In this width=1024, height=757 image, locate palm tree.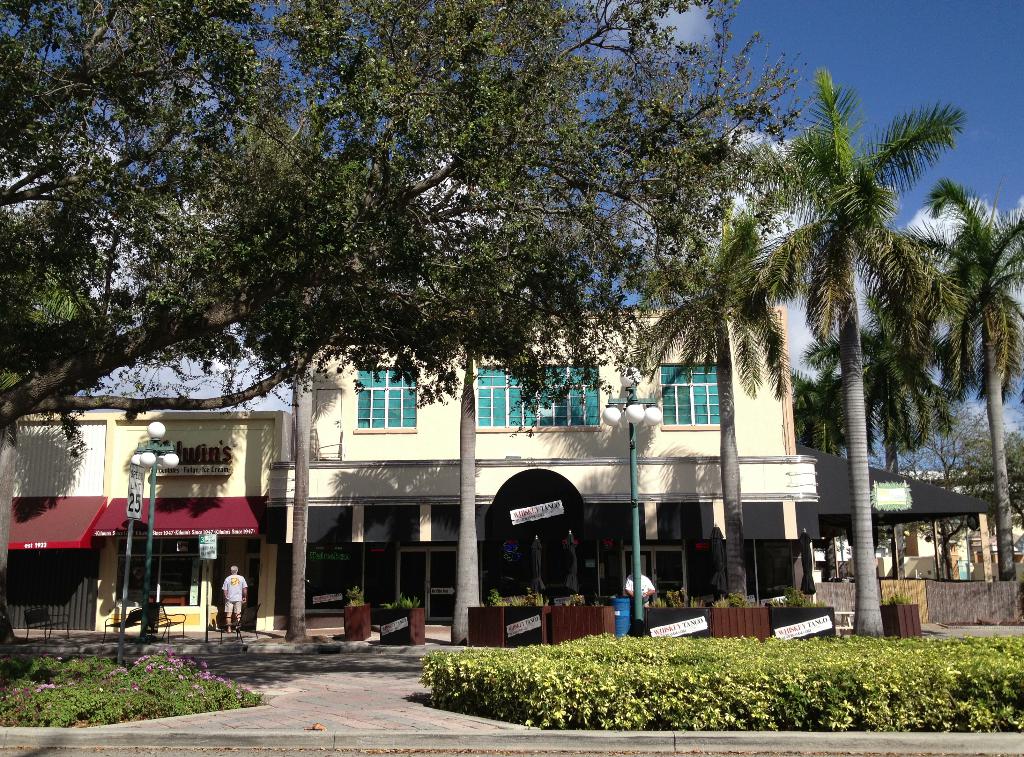
Bounding box: 932 218 1023 586.
